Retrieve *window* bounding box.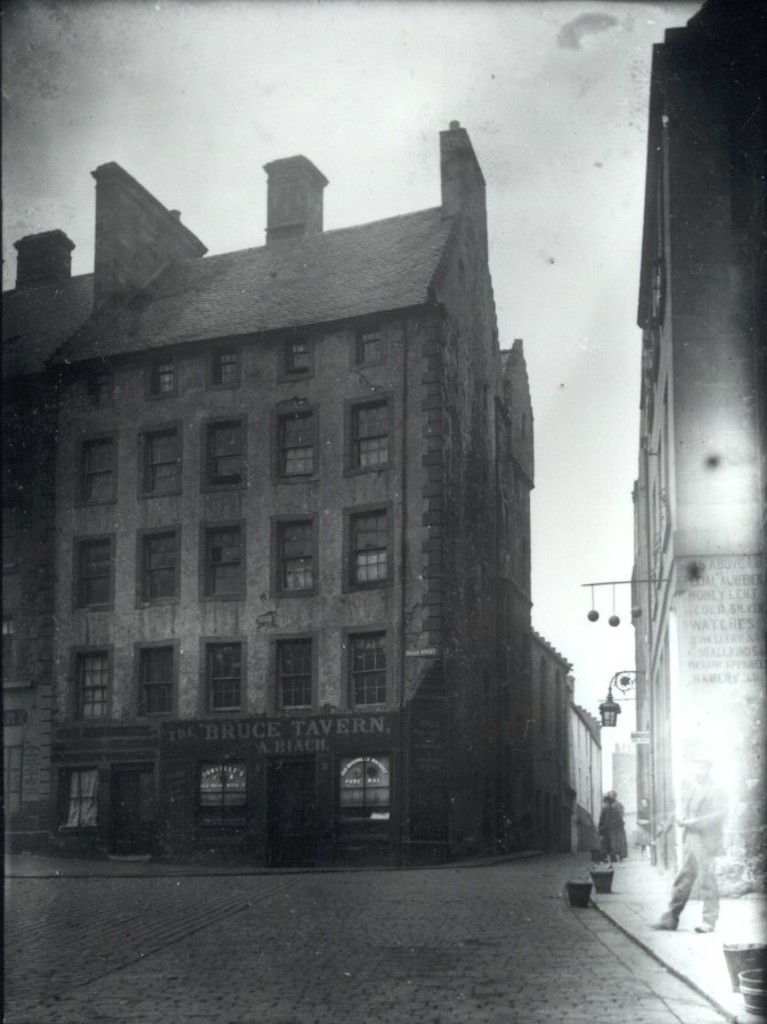
Bounding box: region(188, 755, 258, 839).
